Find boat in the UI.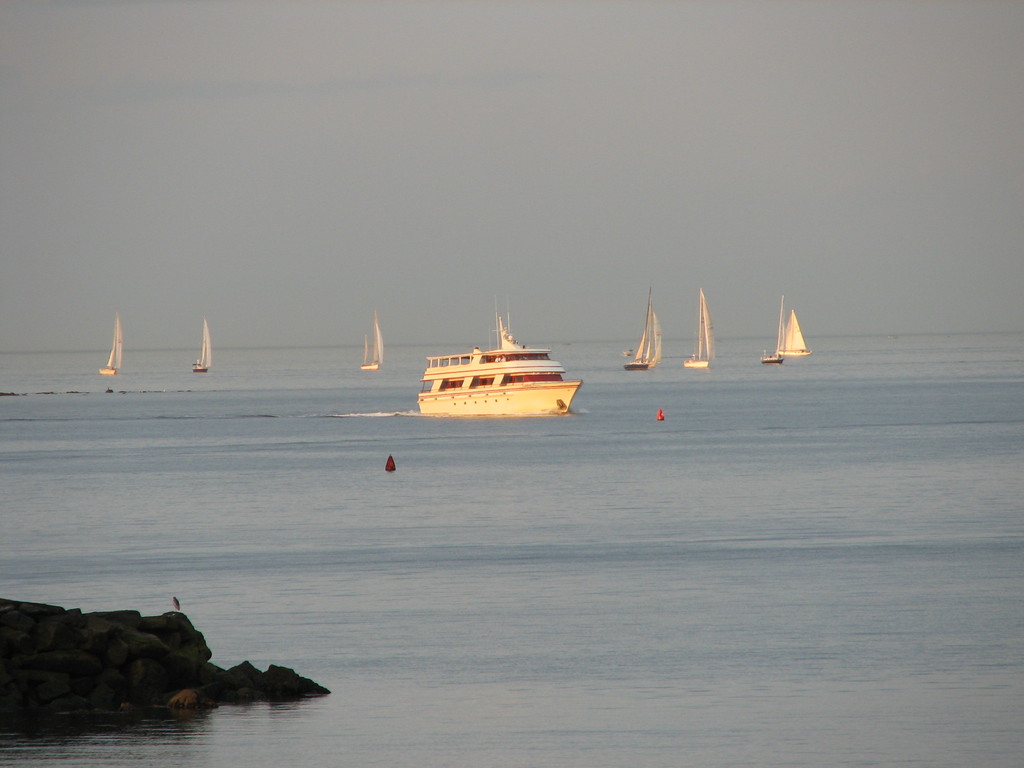
UI element at bbox=[361, 305, 382, 373].
